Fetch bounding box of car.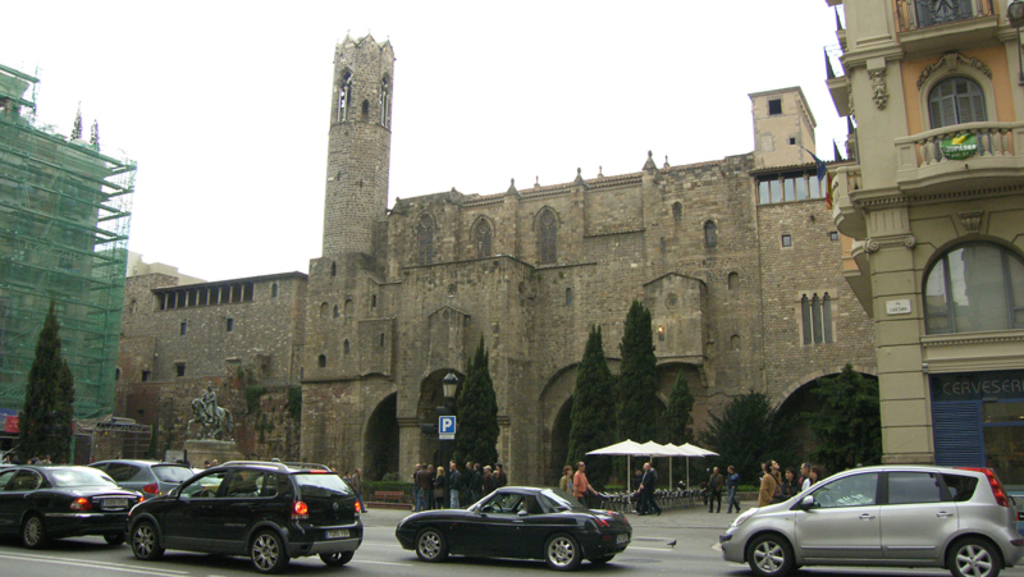
Bbox: left=95, top=457, right=196, bottom=498.
